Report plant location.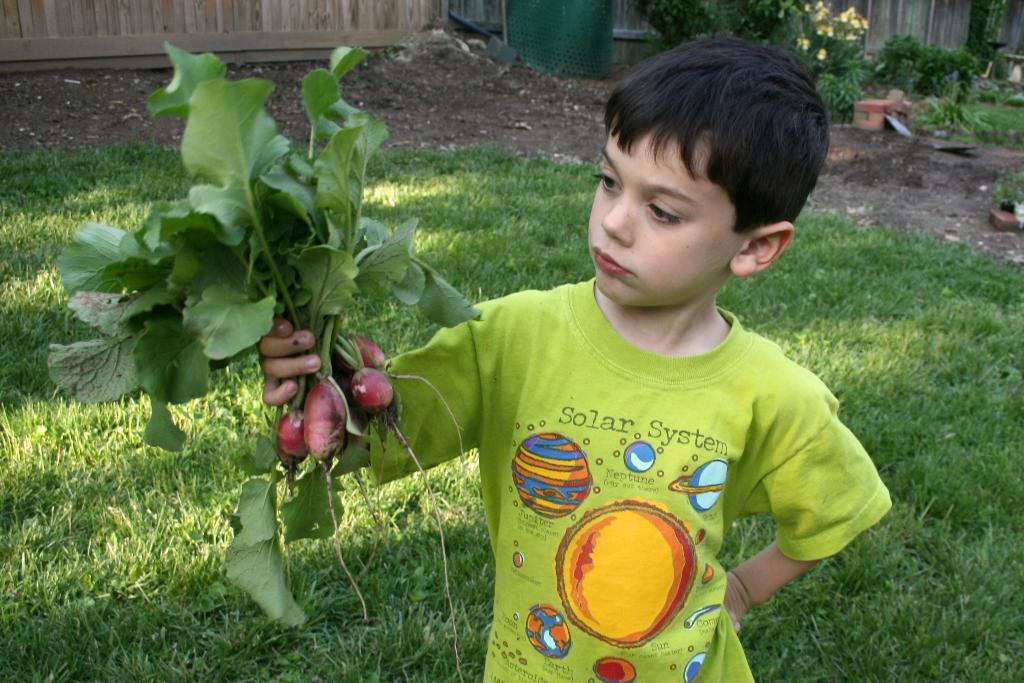
Report: rect(983, 47, 1021, 88).
